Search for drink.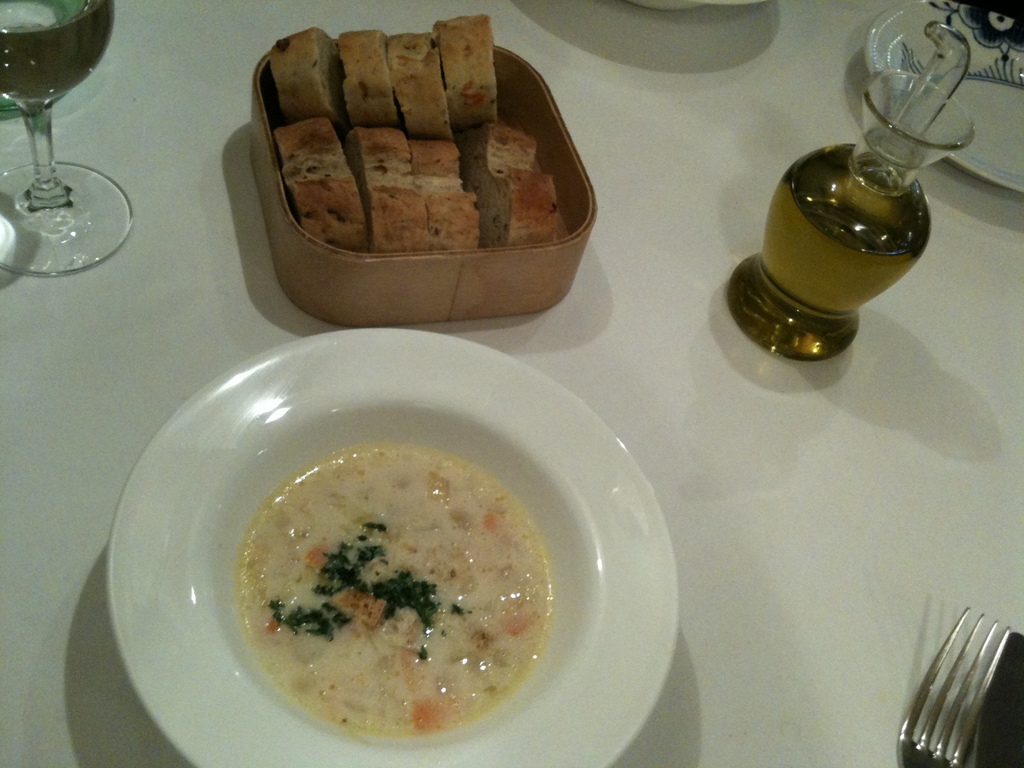
Found at pyautogui.locateOnScreen(0, 0, 116, 100).
